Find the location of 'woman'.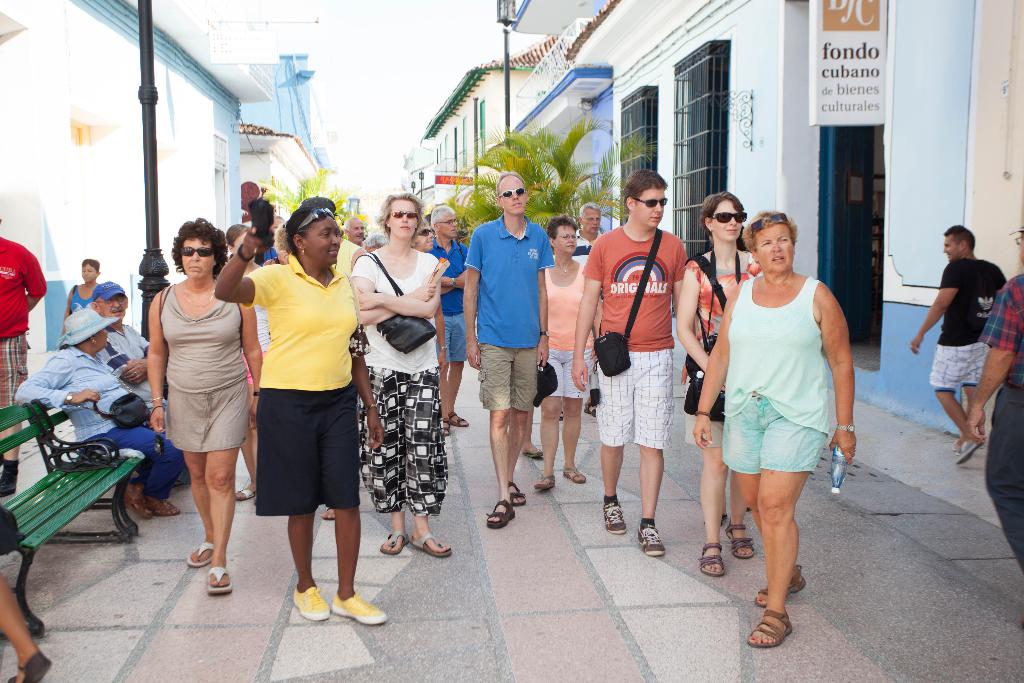
Location: [x1=136, y1=212, x2=252, y2=566].
